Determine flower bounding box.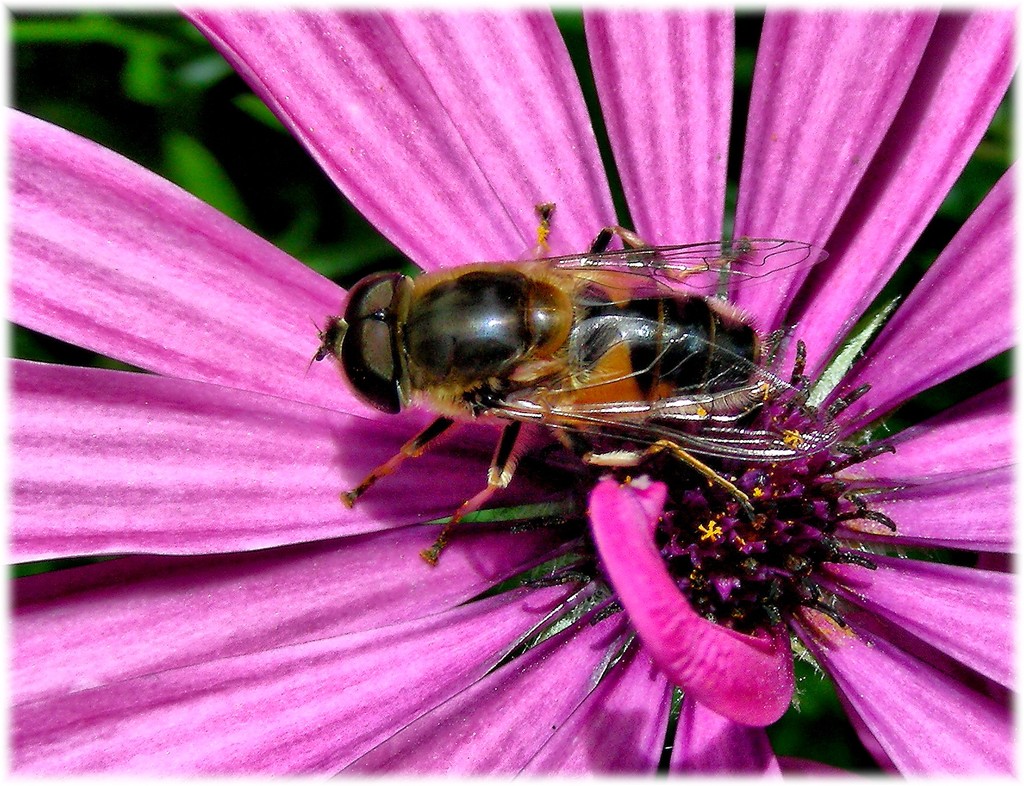
Determined: (4,10,1012,778).
